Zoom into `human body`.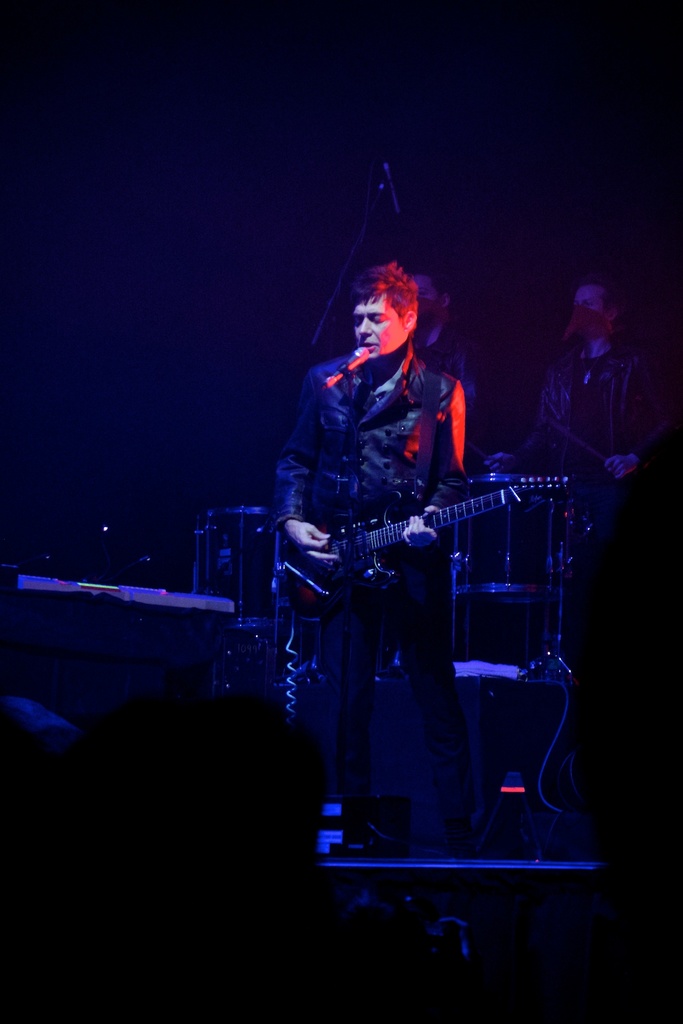
Zoom target: x1=279, y1=230, x2=522, y2=806.
